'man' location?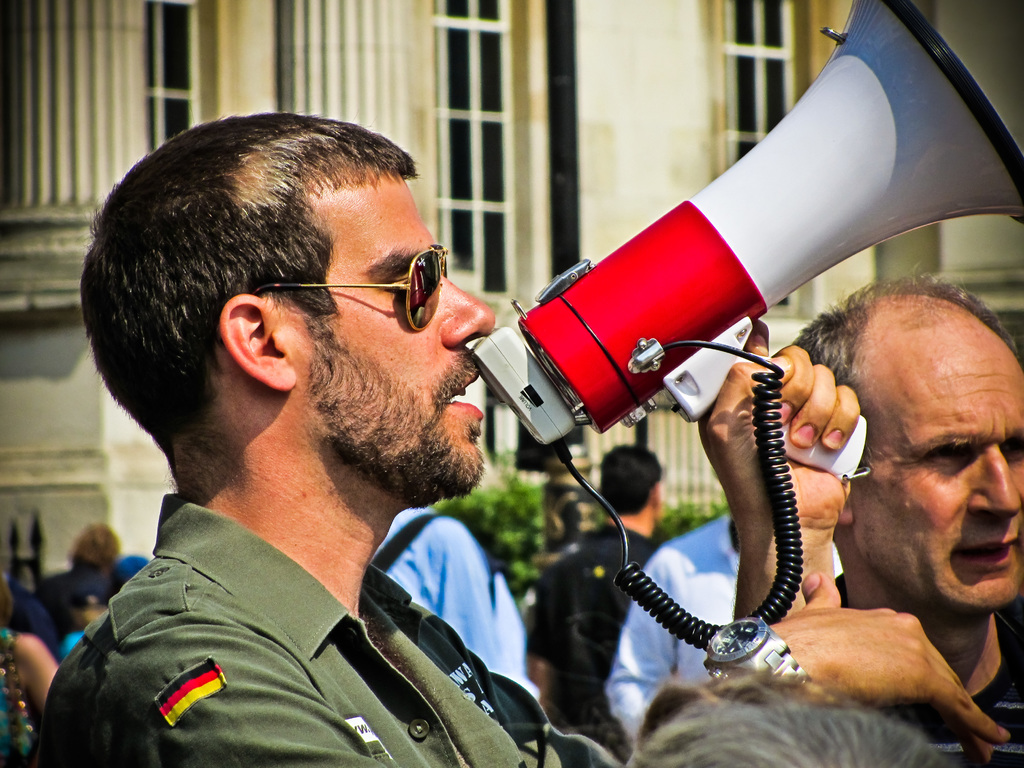
x1=528 y1=444 x2=666 y2=742
